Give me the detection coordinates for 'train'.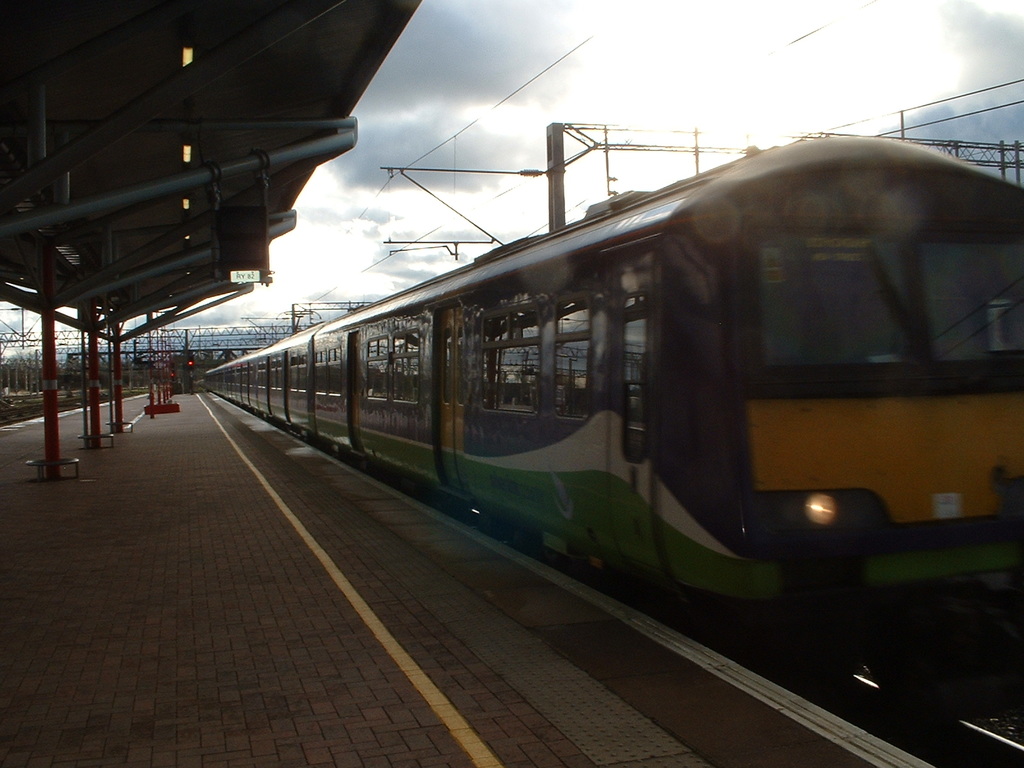
202,135,1023,721.
